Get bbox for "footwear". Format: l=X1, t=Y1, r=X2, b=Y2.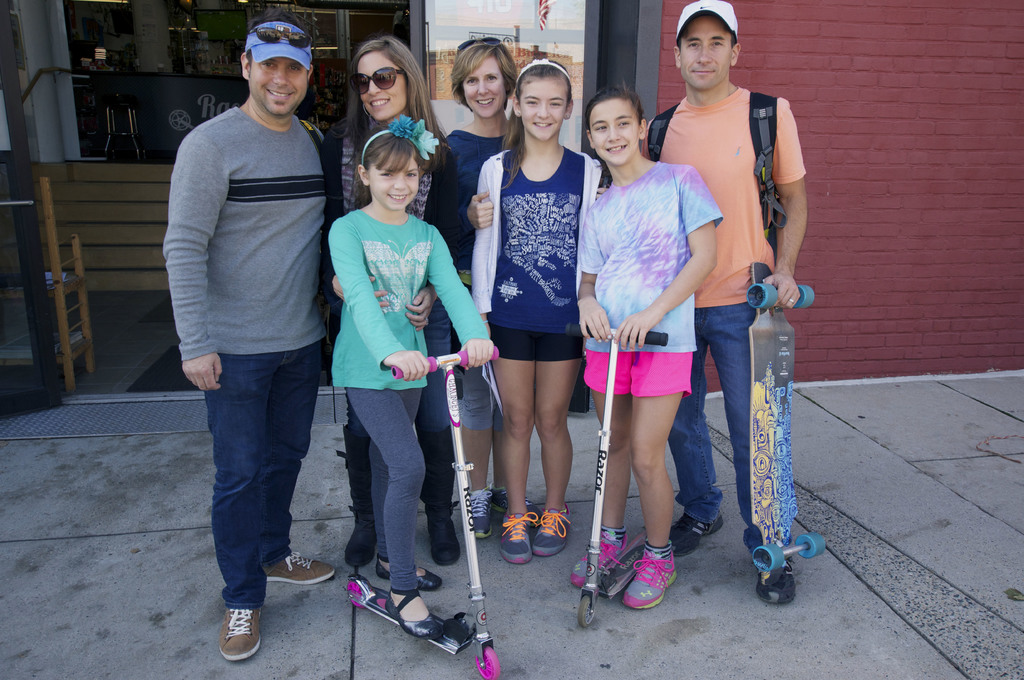
l=532, t=502, r=575, b=561.
